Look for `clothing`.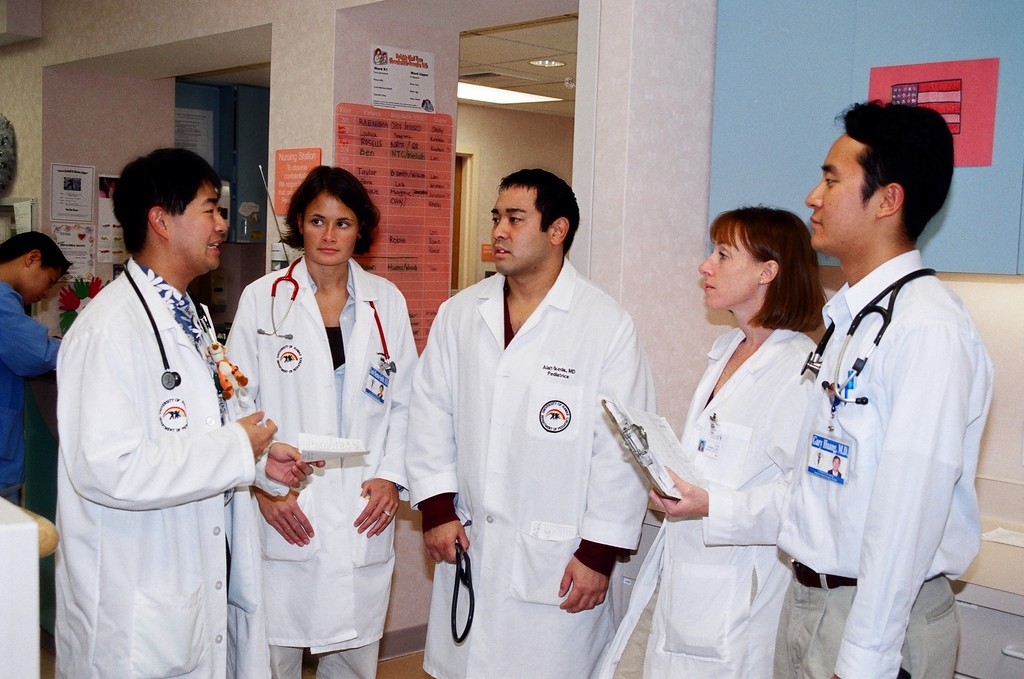
Found: x1=40 y1=193 x2=270 y2=664.
